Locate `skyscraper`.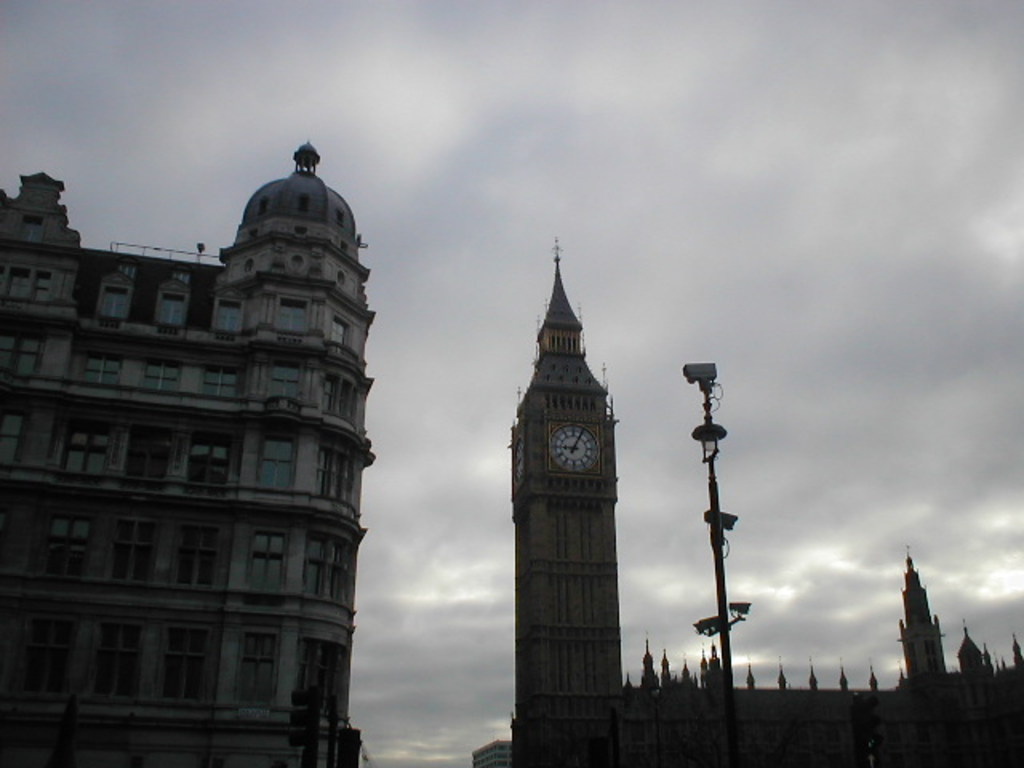
Bounding box: detection(0, 141, 363, 766).
